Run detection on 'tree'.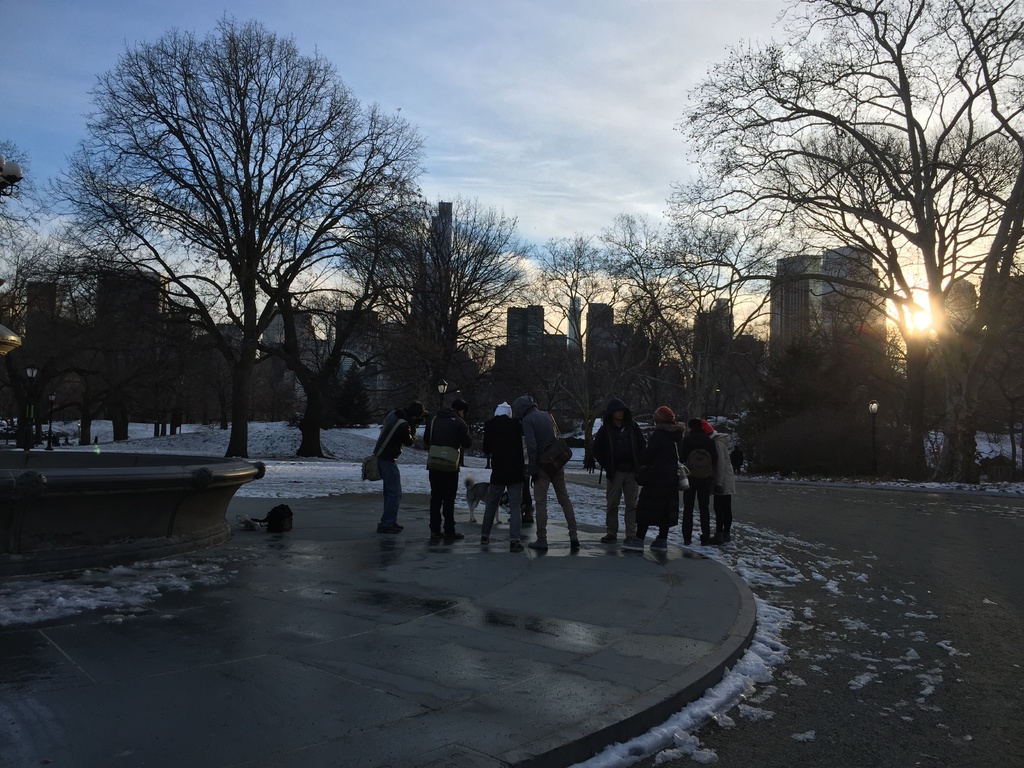
Result: {"left": 361, "top": 206, "right": 545, "bottom": 407}.
